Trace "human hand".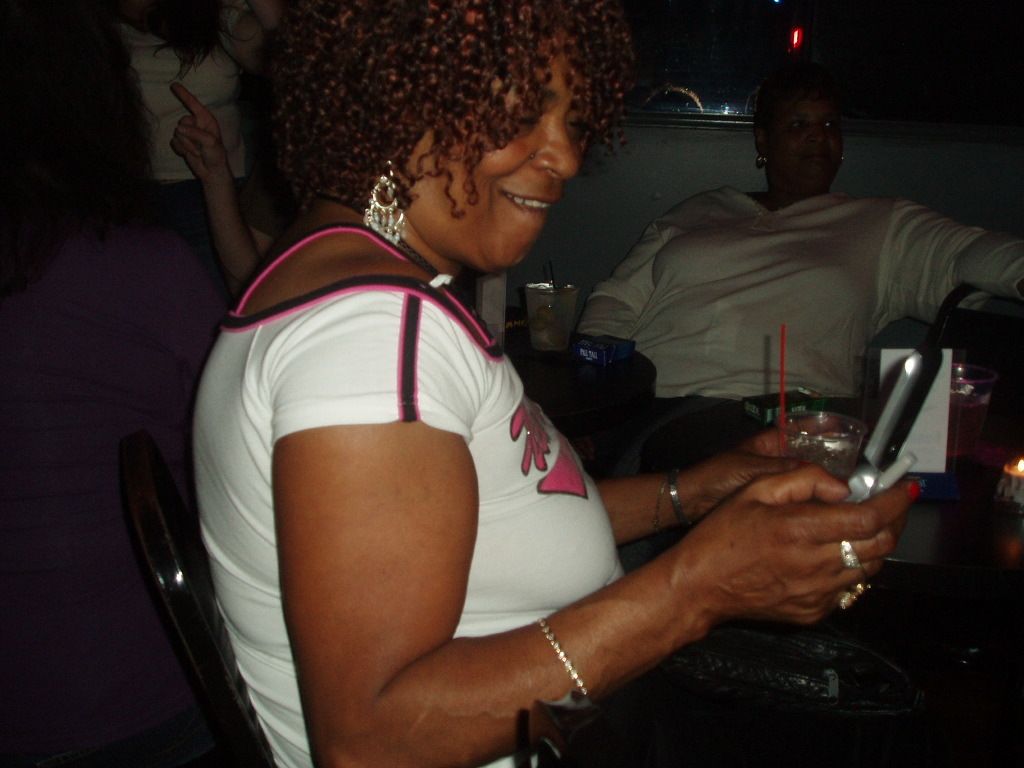
Traced to (x1=167, y1=82, x2=230, y2=185).
